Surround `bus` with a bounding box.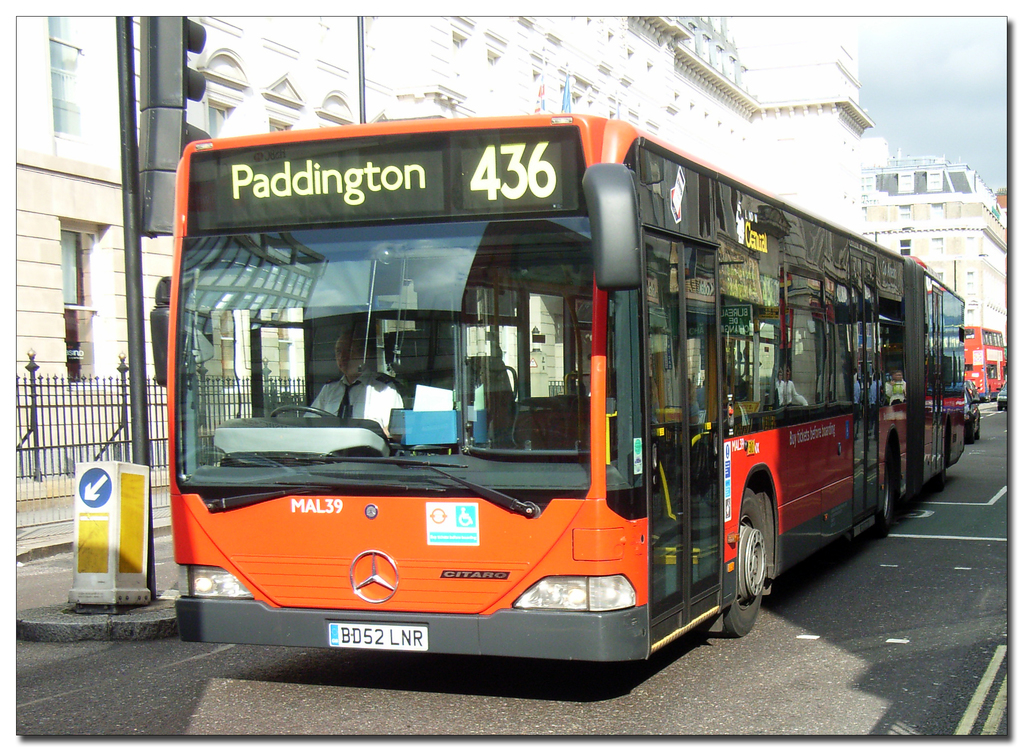
[161,108,968,664].
